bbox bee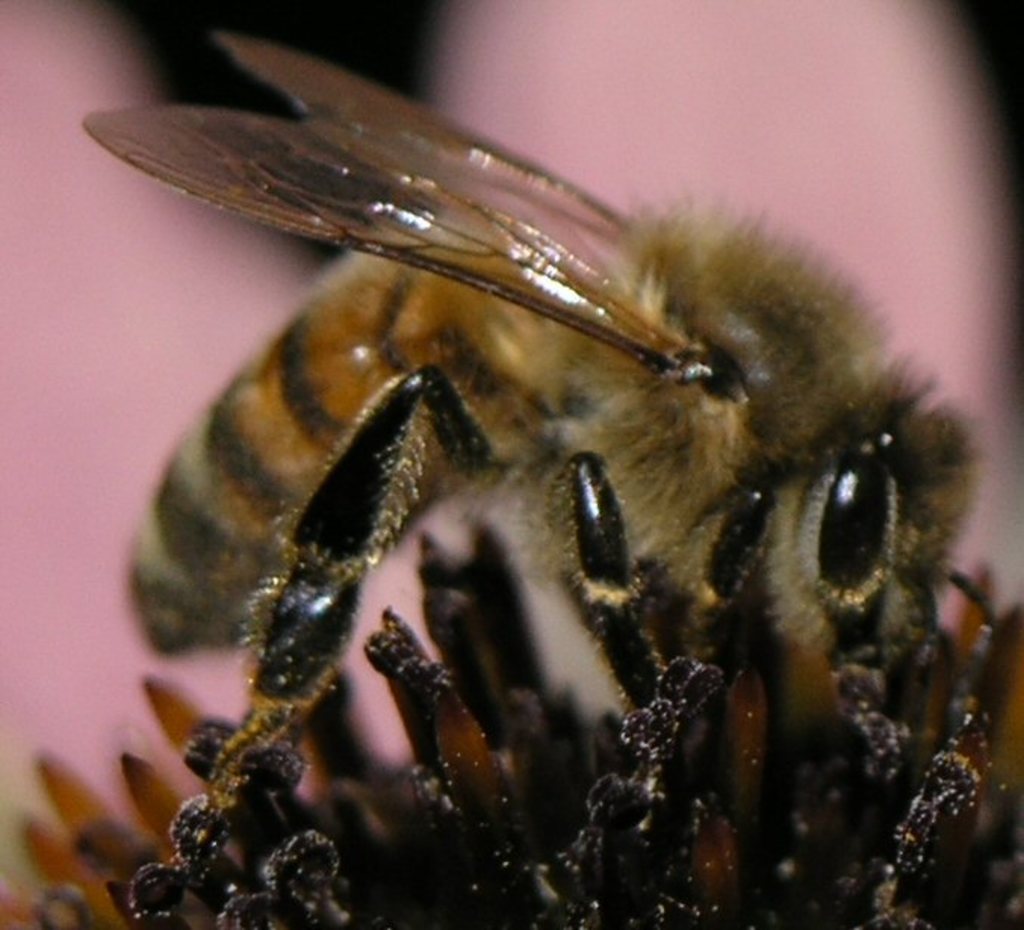
crop(79, 26, 977, 800)
